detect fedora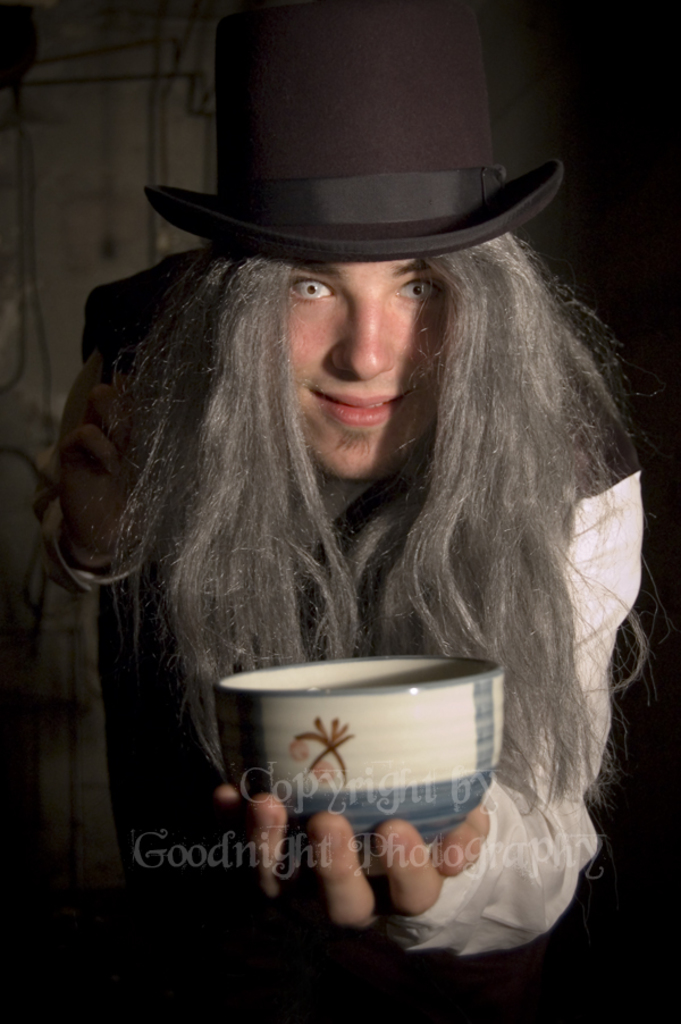
locate(132, 10, 586, 267)
